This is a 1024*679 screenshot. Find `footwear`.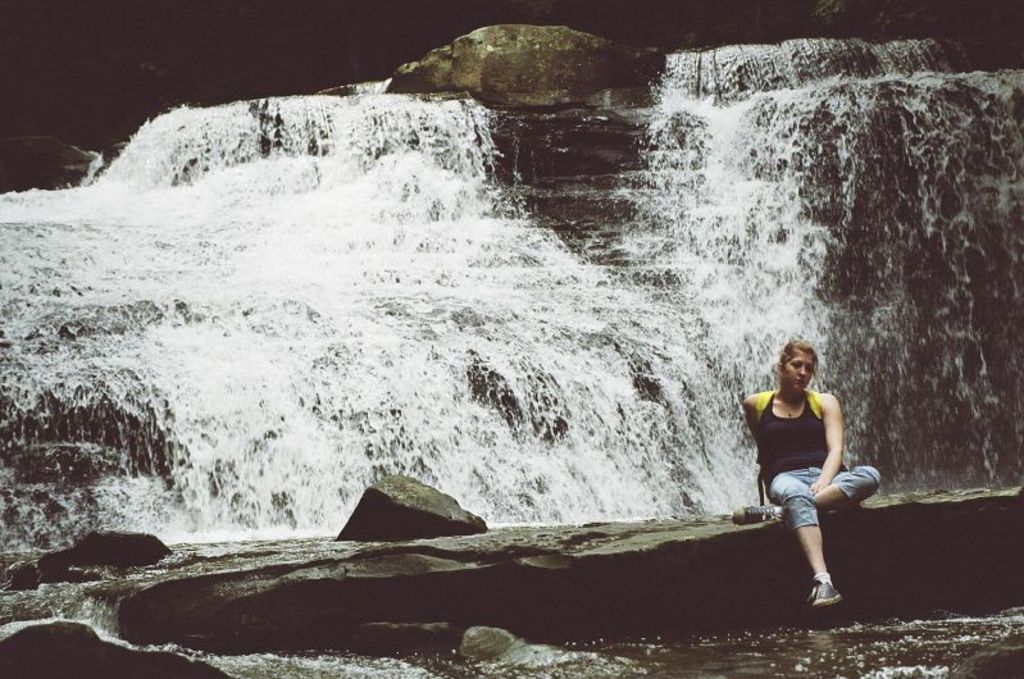
Bounding box: bbox=(734, 501, 773, 523).
